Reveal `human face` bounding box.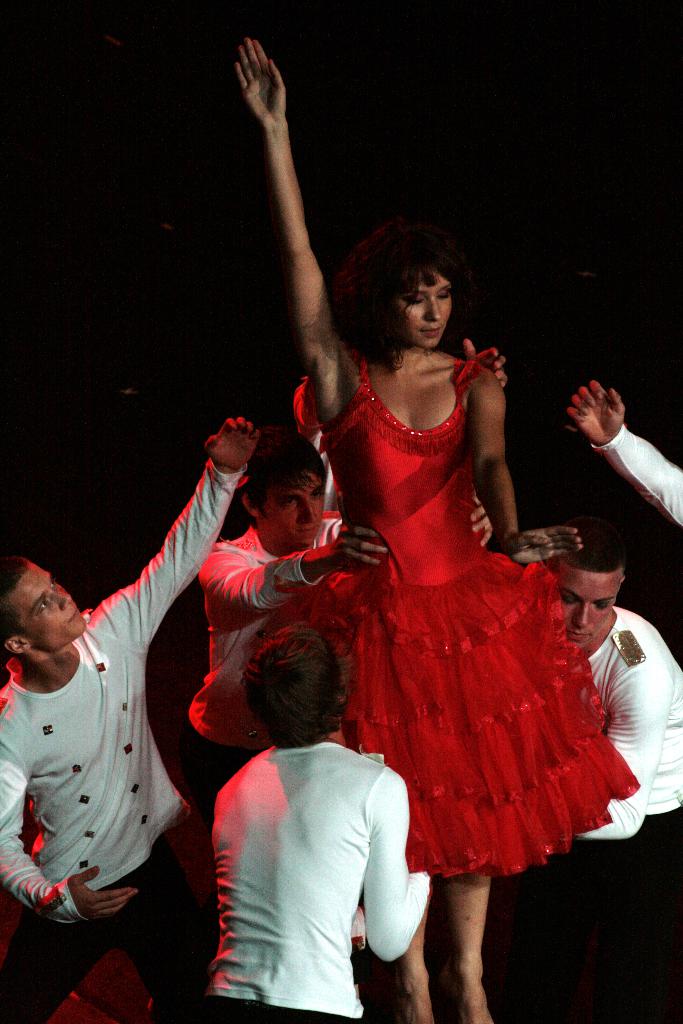
Revealed: Rect(552, 569, 620, 657).
